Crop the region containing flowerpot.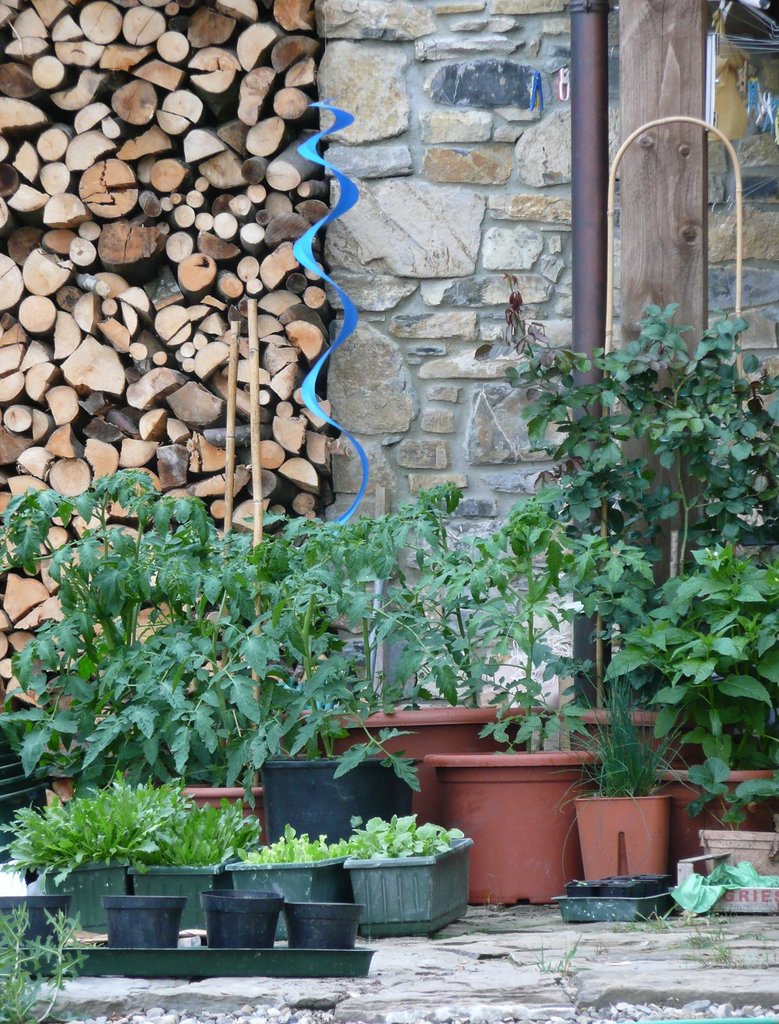
Crop region: [left=251, top=758, right=398, bottom=839].
